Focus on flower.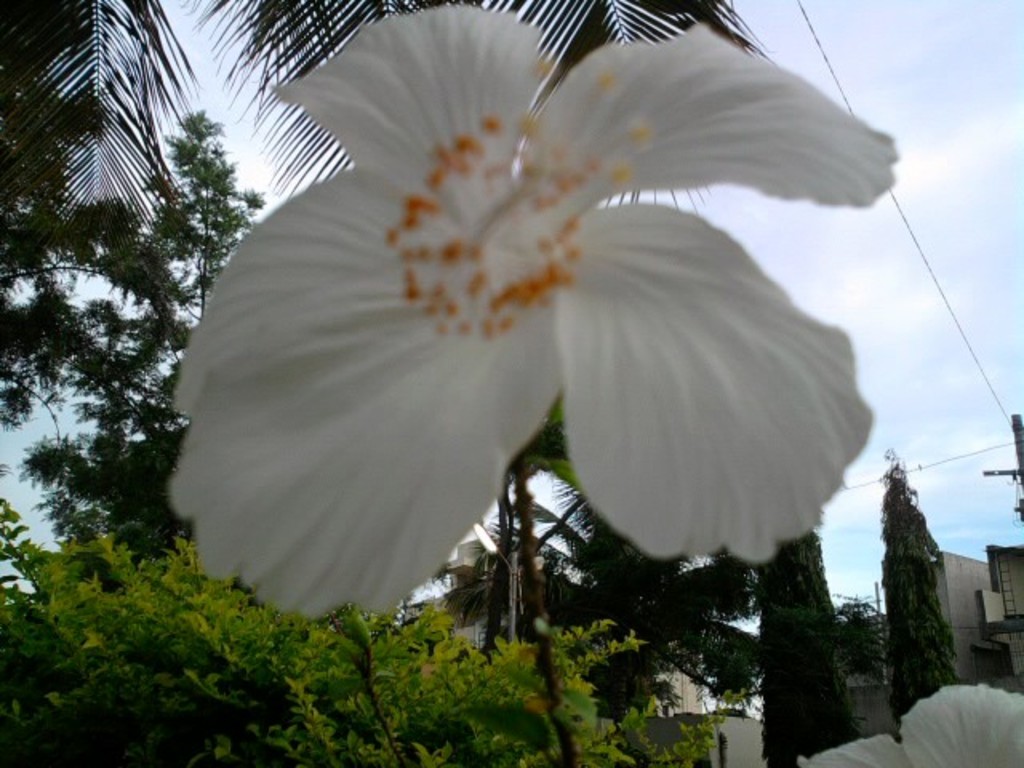
Focused at 168,3,901,613.
